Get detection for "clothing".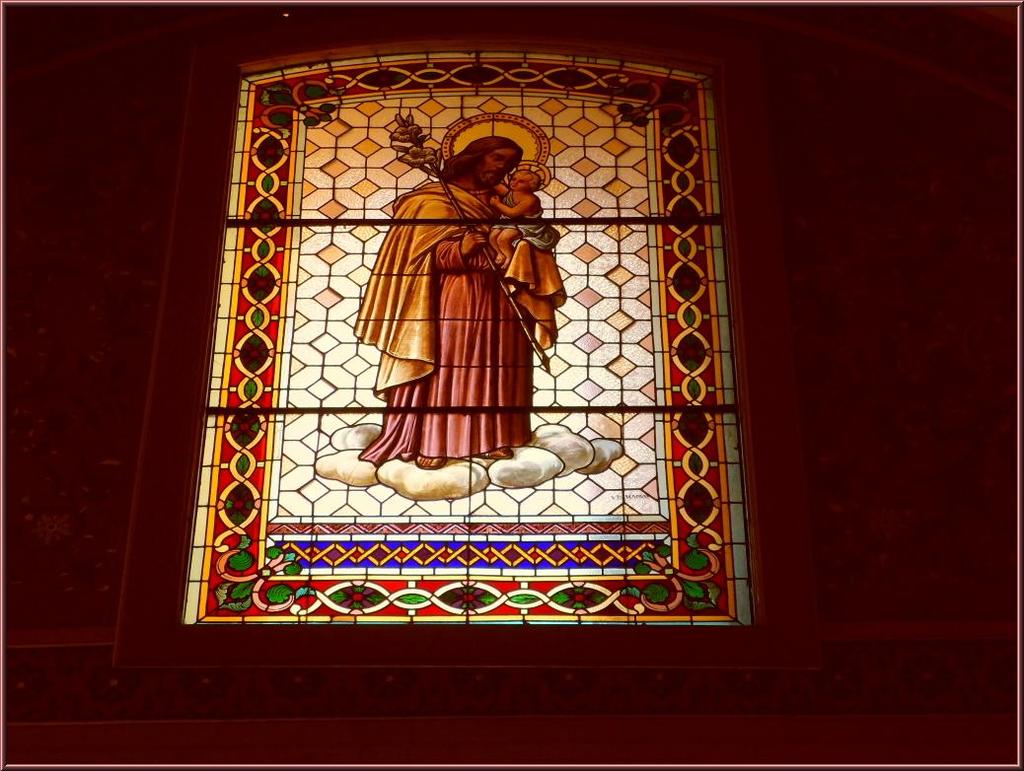
Detection: {"x1": 350, "y1": 170, "x2": 570, "y2": 459}.
